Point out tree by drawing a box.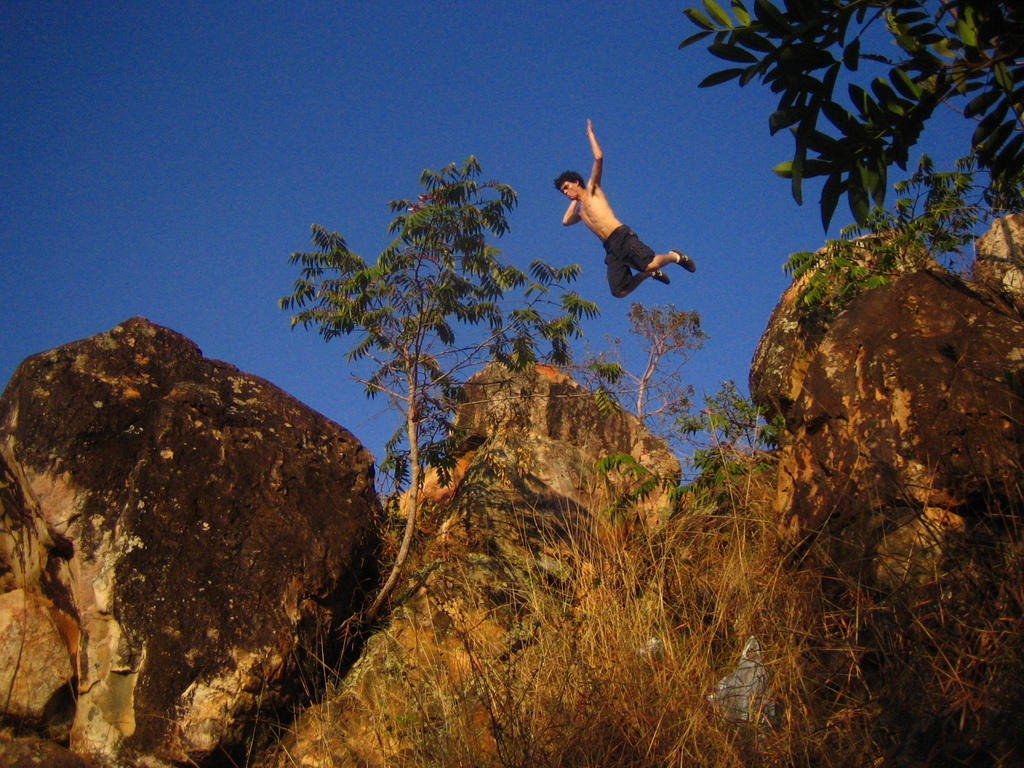
box(676, 0, 1023, 239).
